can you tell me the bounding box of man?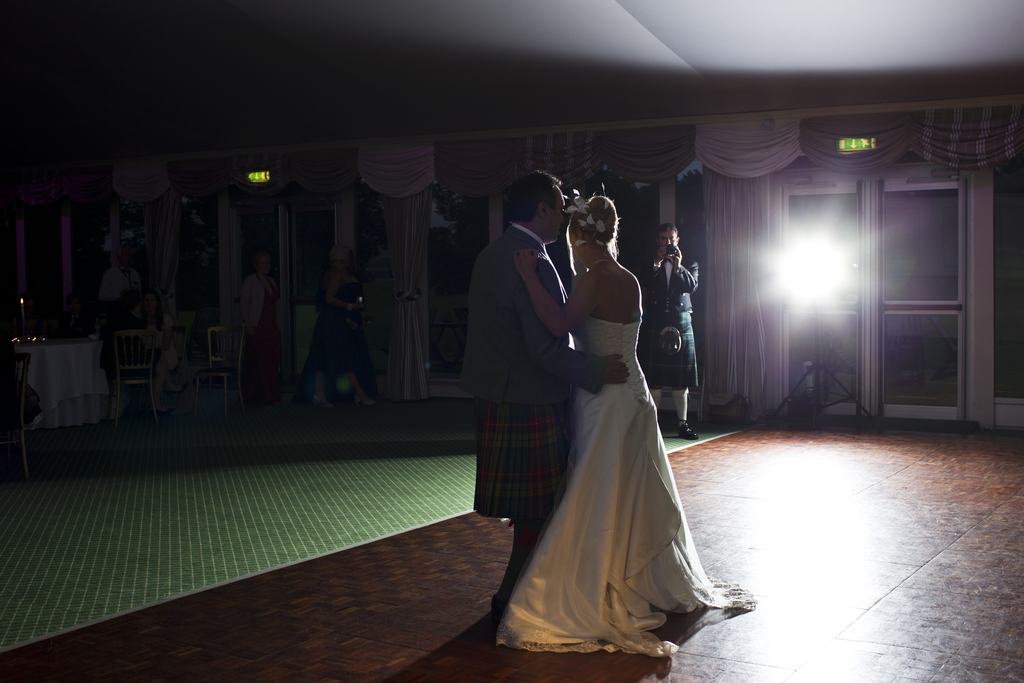
x1=644 y1=224 x2=703 y2=441.
